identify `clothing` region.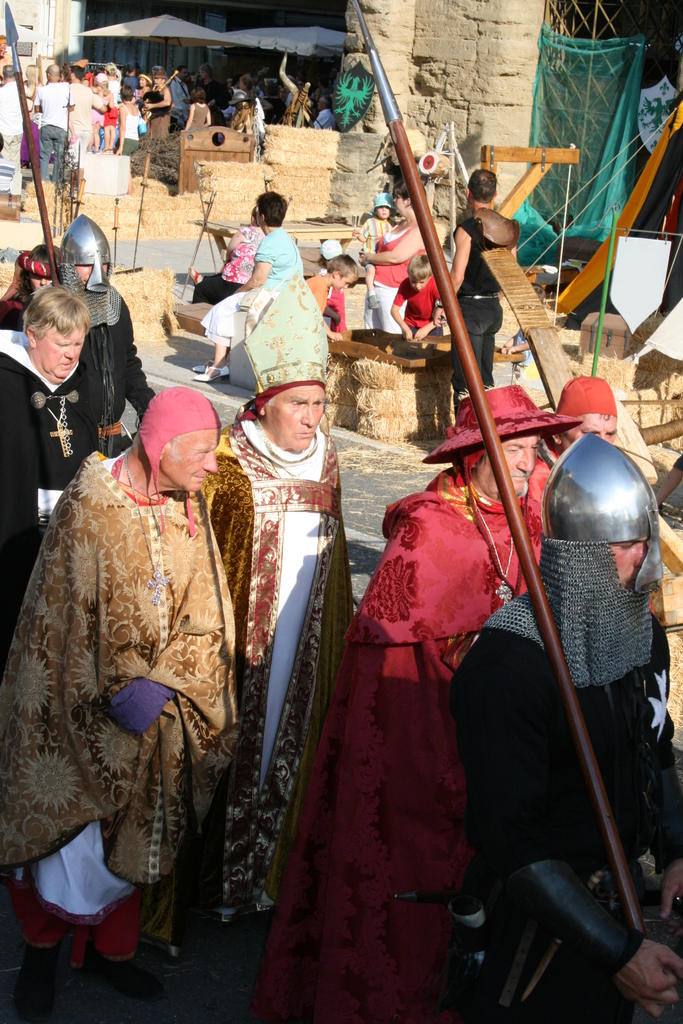
Region: detection(203, 416, 356, 916).
